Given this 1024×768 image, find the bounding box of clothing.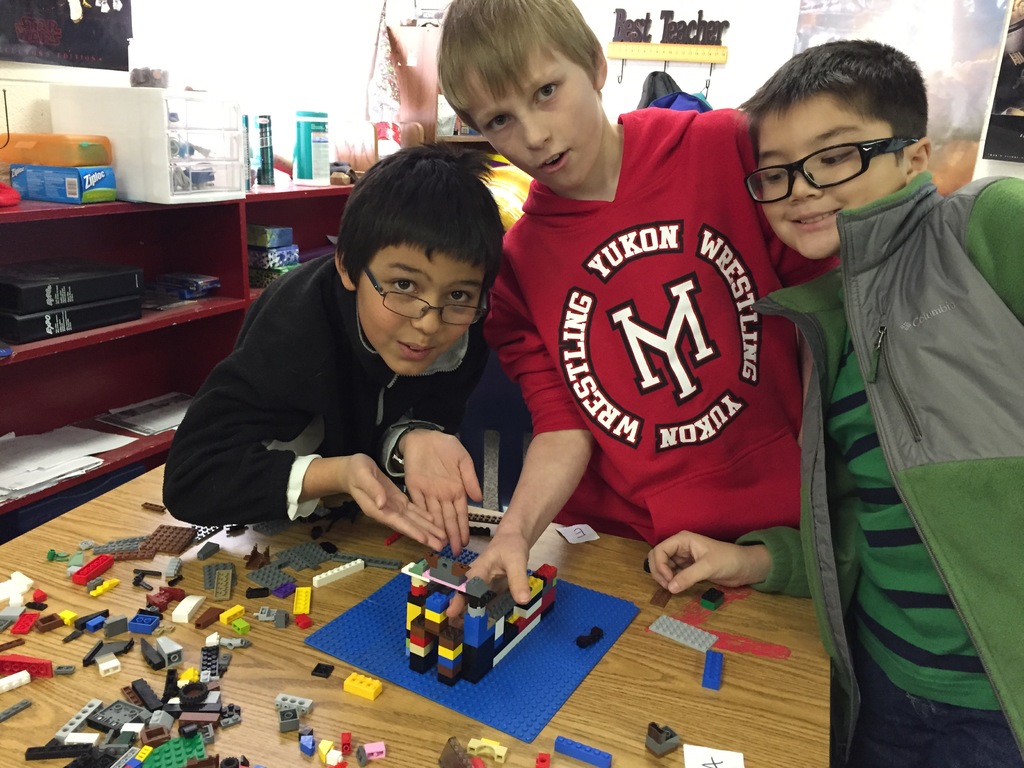
(166,254,538,537).
